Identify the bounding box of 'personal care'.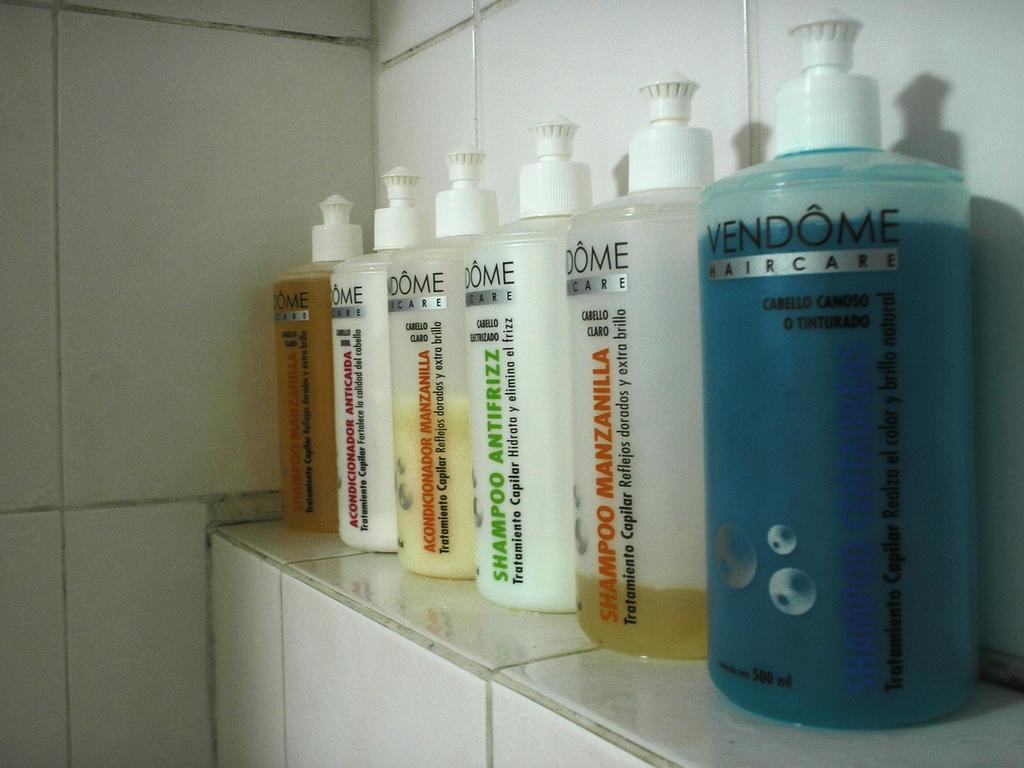
box=[575, 63, 715, 656].
